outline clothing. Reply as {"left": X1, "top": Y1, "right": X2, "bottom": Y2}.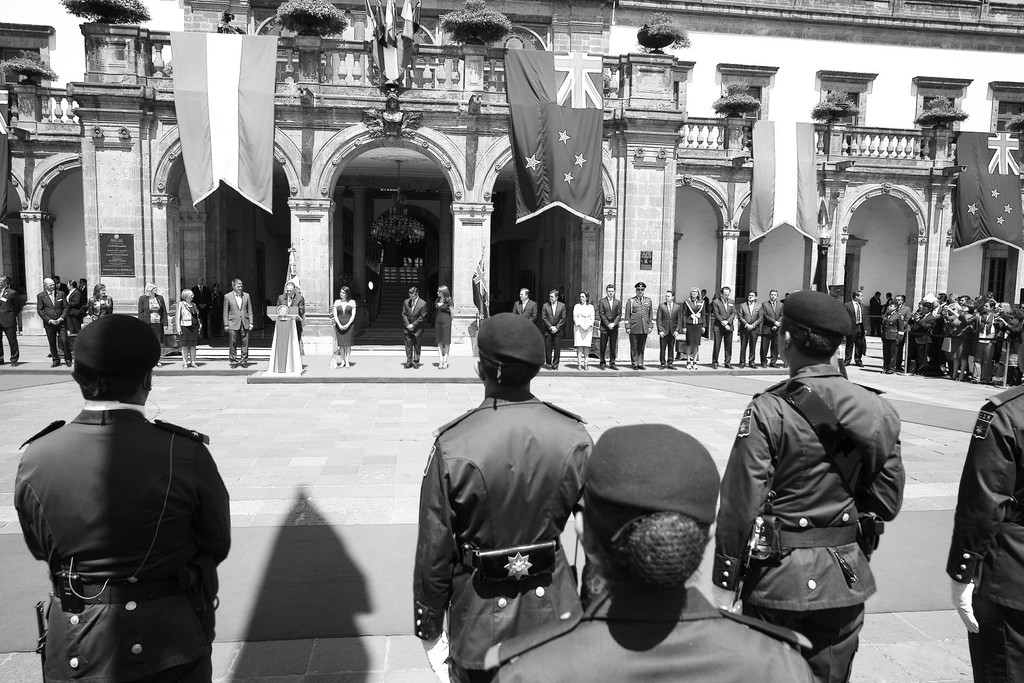
{"left": 655, "top": 296, "right": 684, "bottom": 365}.
